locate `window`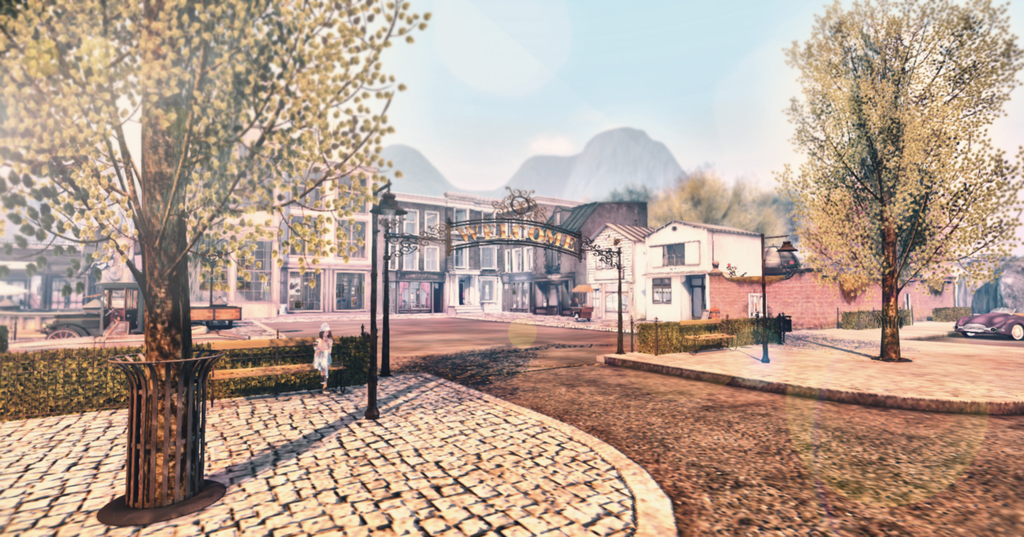
{"x1": 478, "y1": 279, "x2": 497, "y2": 301}
